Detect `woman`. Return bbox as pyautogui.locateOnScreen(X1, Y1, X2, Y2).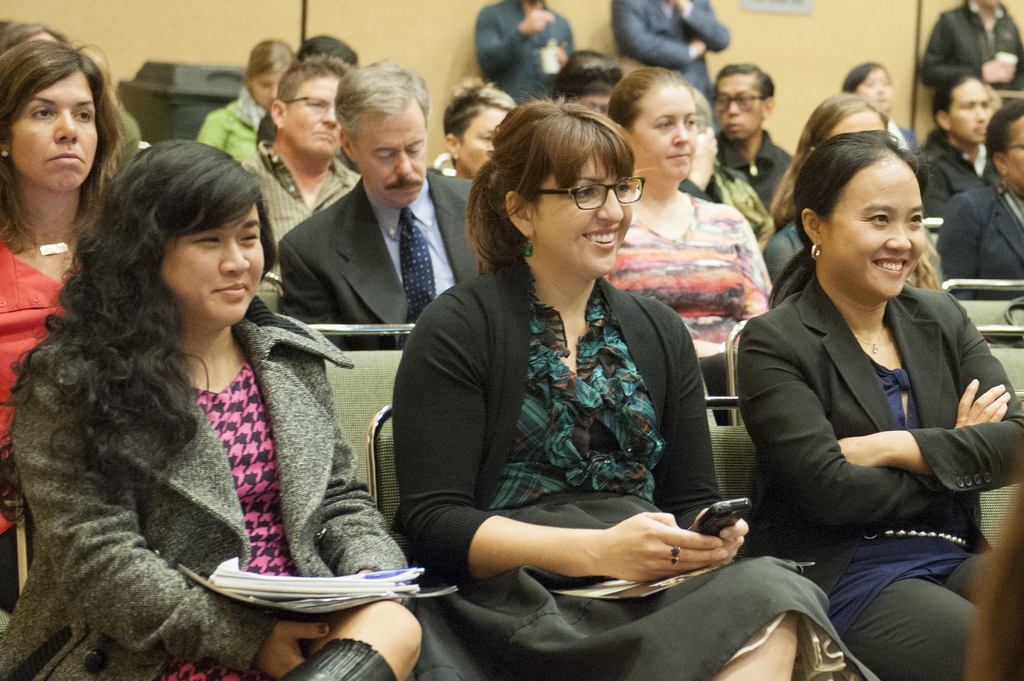
pyautogui.locateOnScreen(433, 76, 531, 175).
